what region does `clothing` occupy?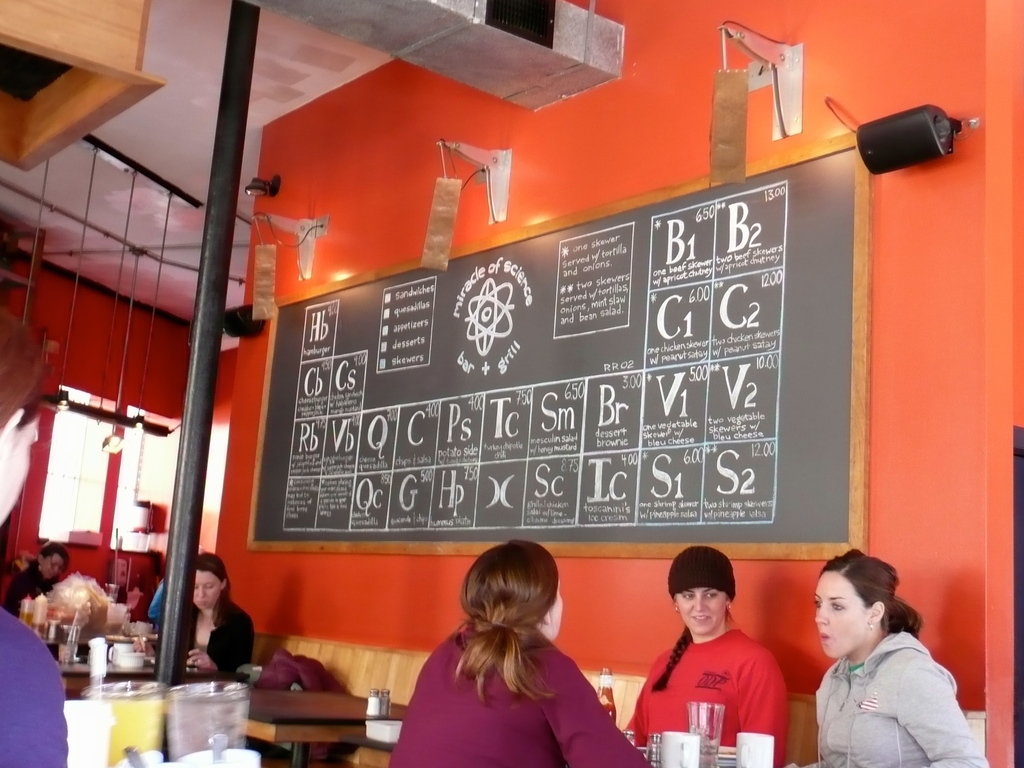
select_region(387, 620, 655, 767).
